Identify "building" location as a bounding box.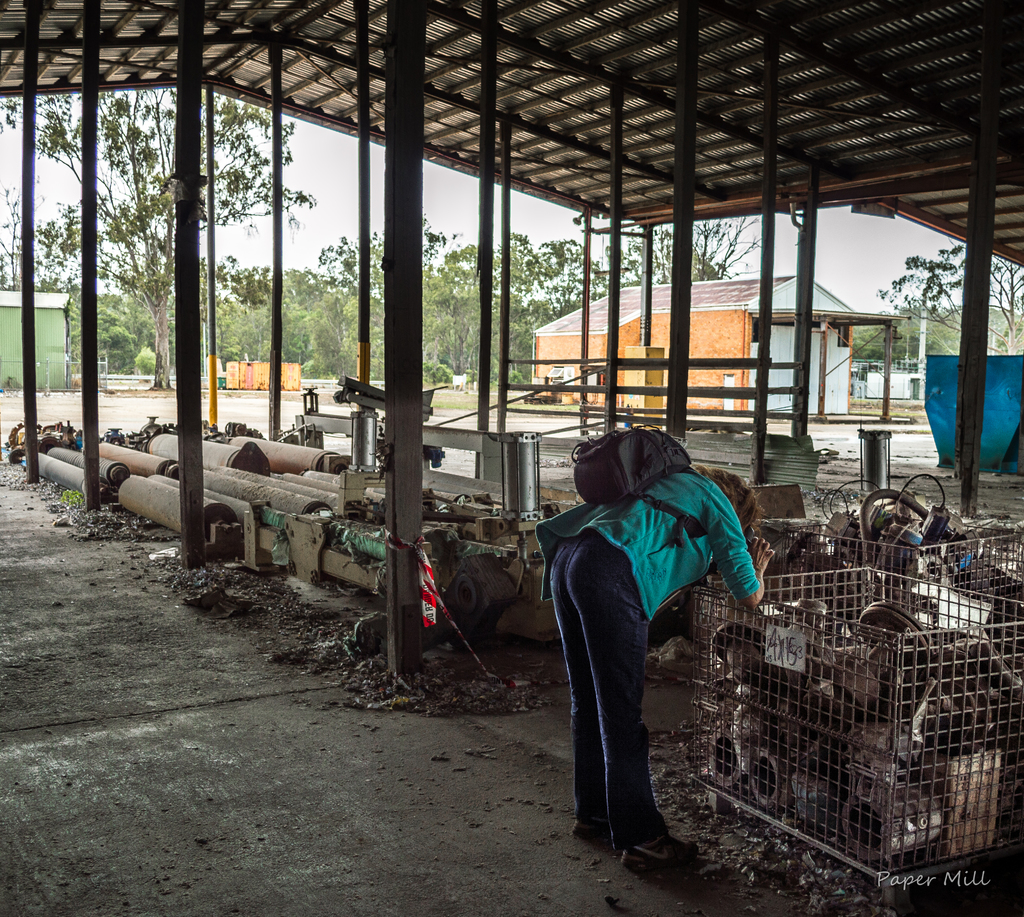
[left=864, top=369, right=917, bottom=400].
